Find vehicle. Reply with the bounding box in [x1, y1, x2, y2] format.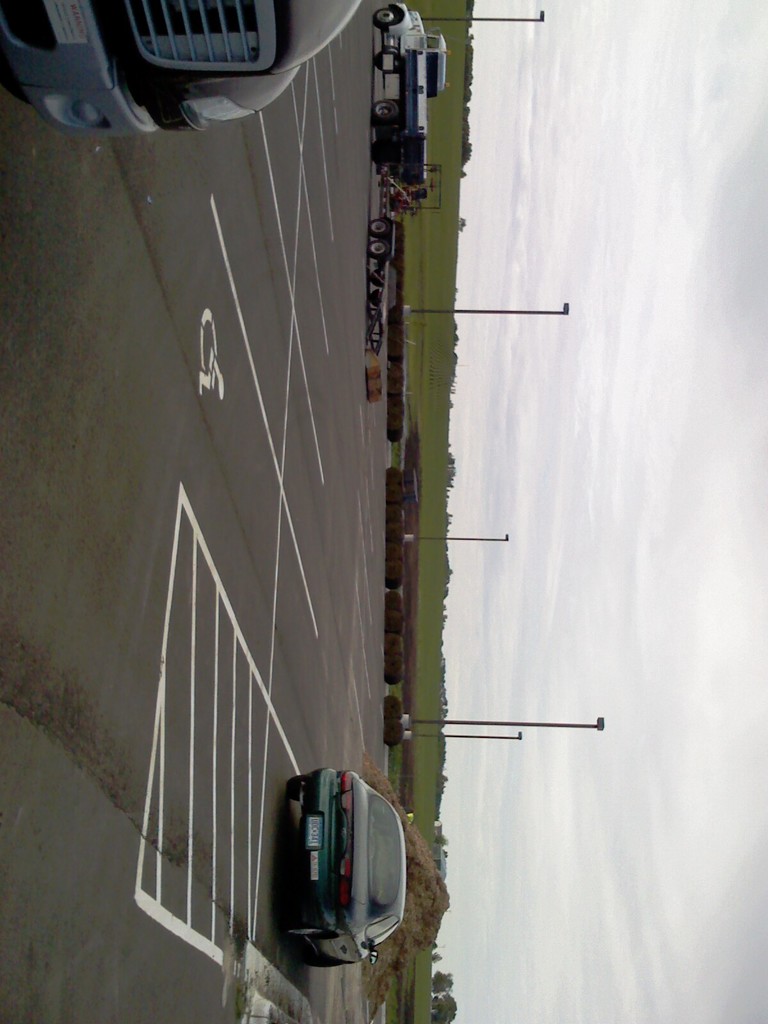
[365, 218, 398, 364].
